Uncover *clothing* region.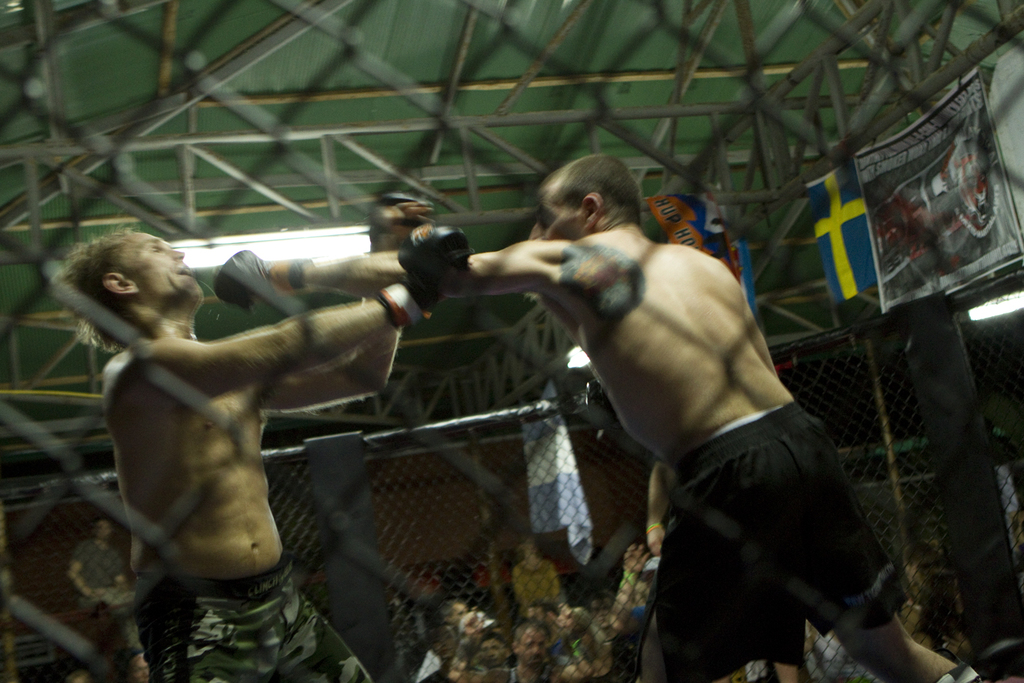
Uncovered: left=133, top=539, right=375, bottom=682.
